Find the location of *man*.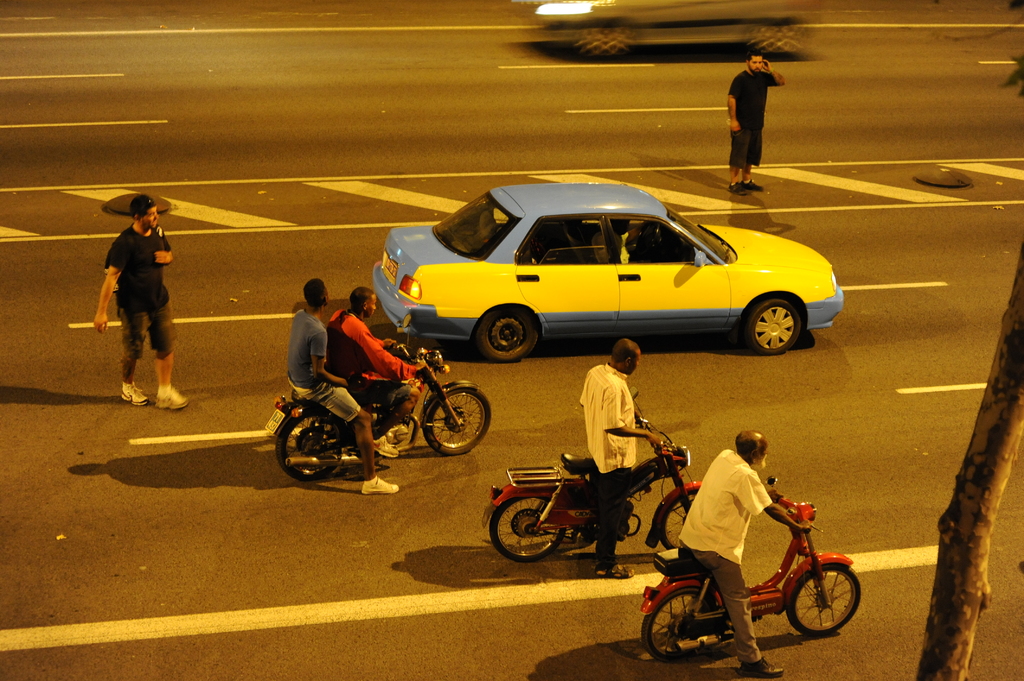
Location: [580,339,665,577].
